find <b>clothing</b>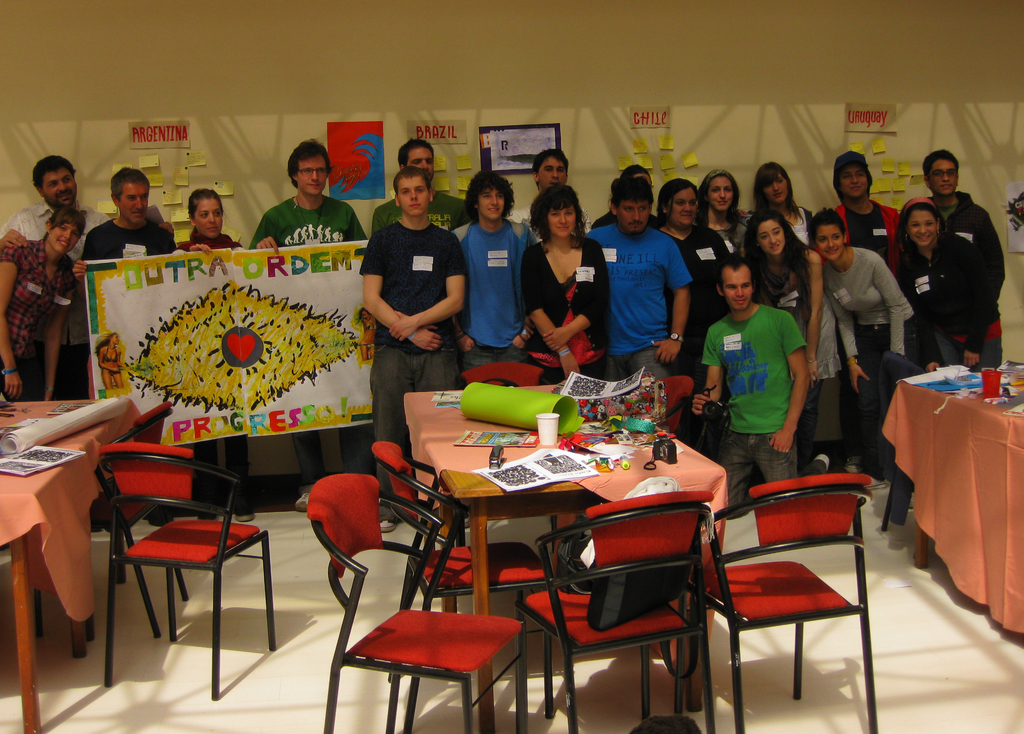
[608, 193, 705, 374]
